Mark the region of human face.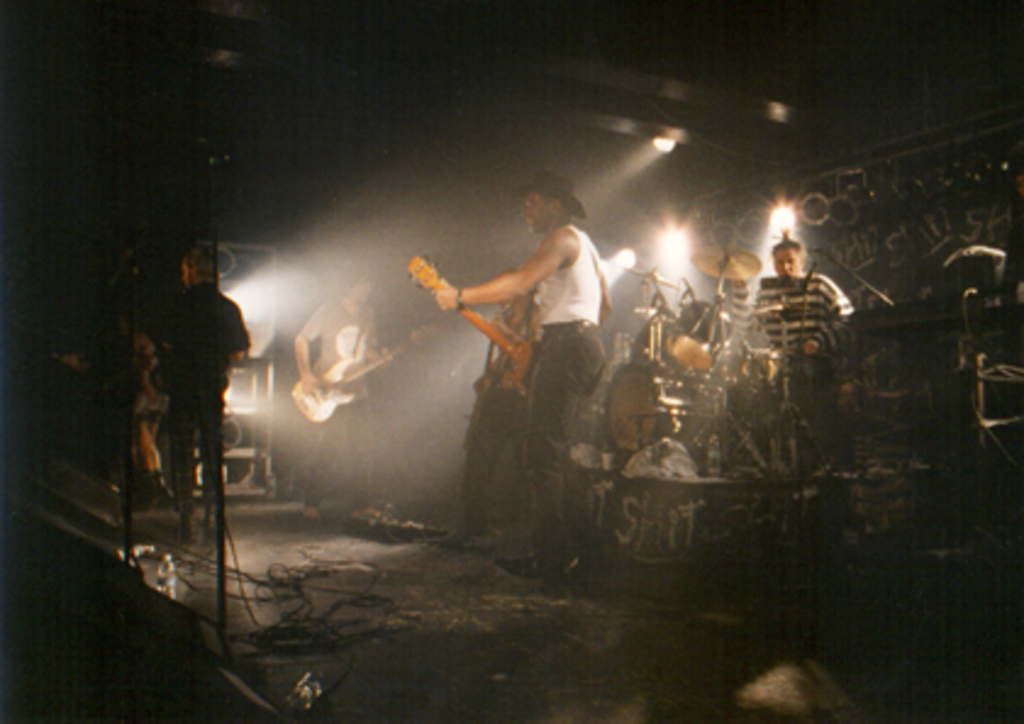
Region: Rect(778, 251, 797, 280).
